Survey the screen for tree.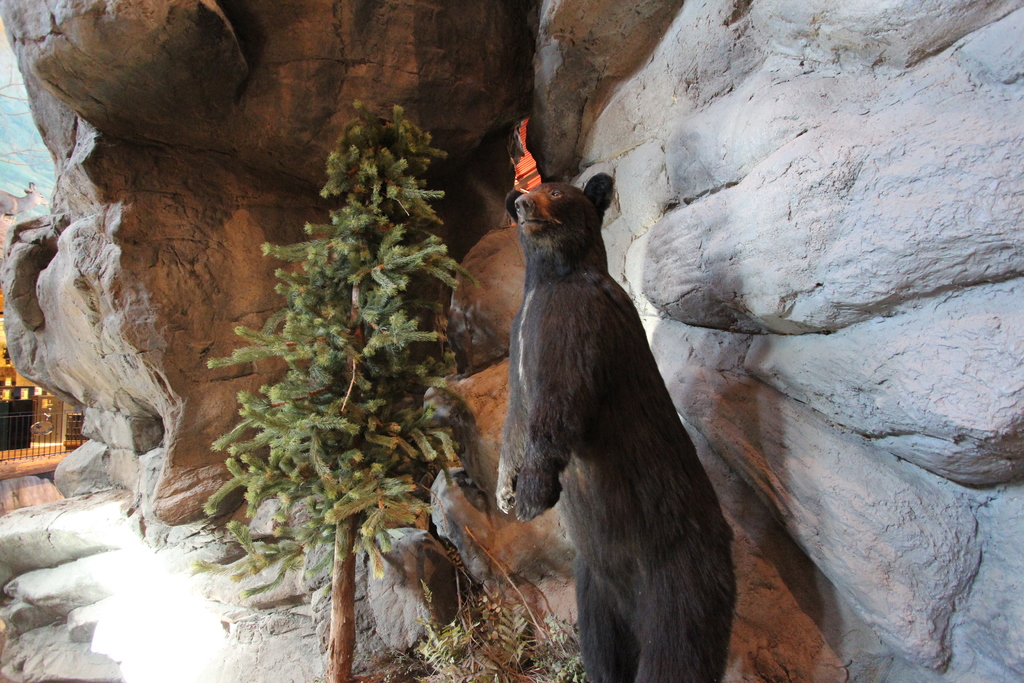
Survey found: [left=202, top=76, right=488, bottom=638].
